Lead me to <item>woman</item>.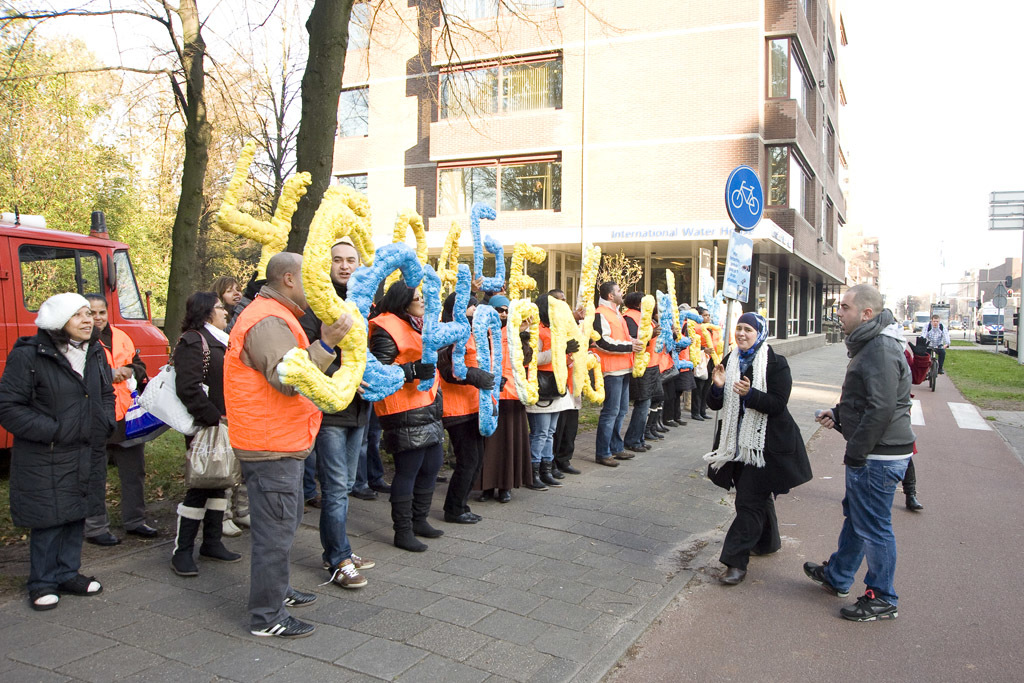
Lead to region(434, 292, 509, 532).
